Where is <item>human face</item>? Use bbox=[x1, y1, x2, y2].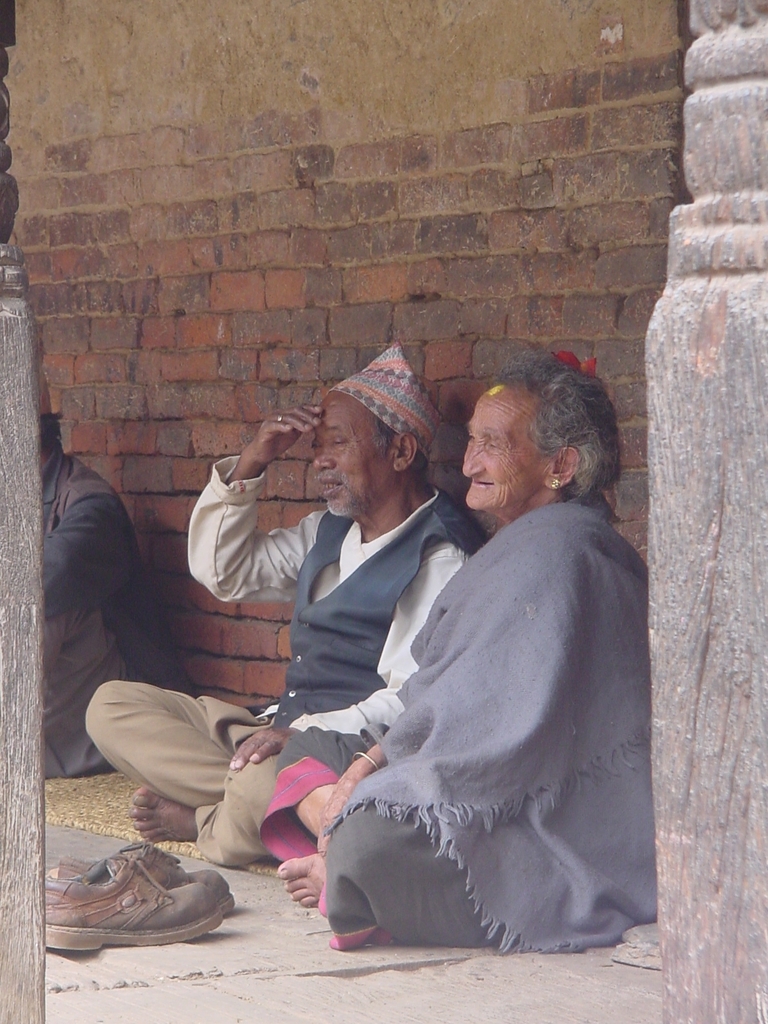
bbox=[315, 387, 394, 522].
